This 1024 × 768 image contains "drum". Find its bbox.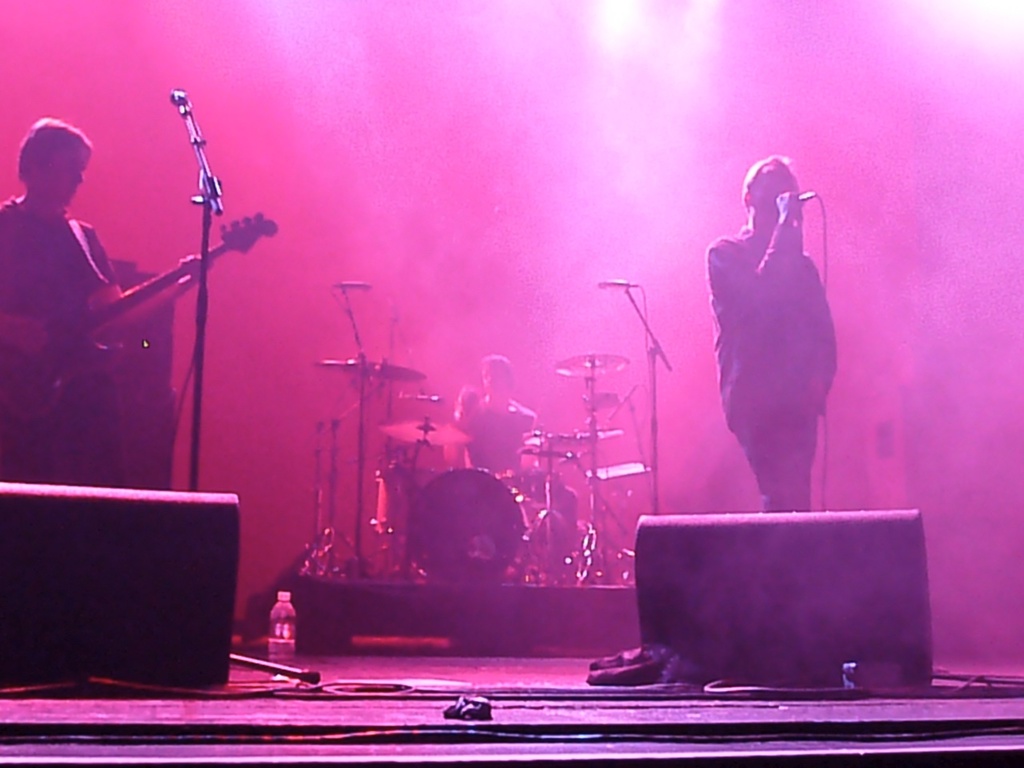
BBox(403, 466, 530, 581).
